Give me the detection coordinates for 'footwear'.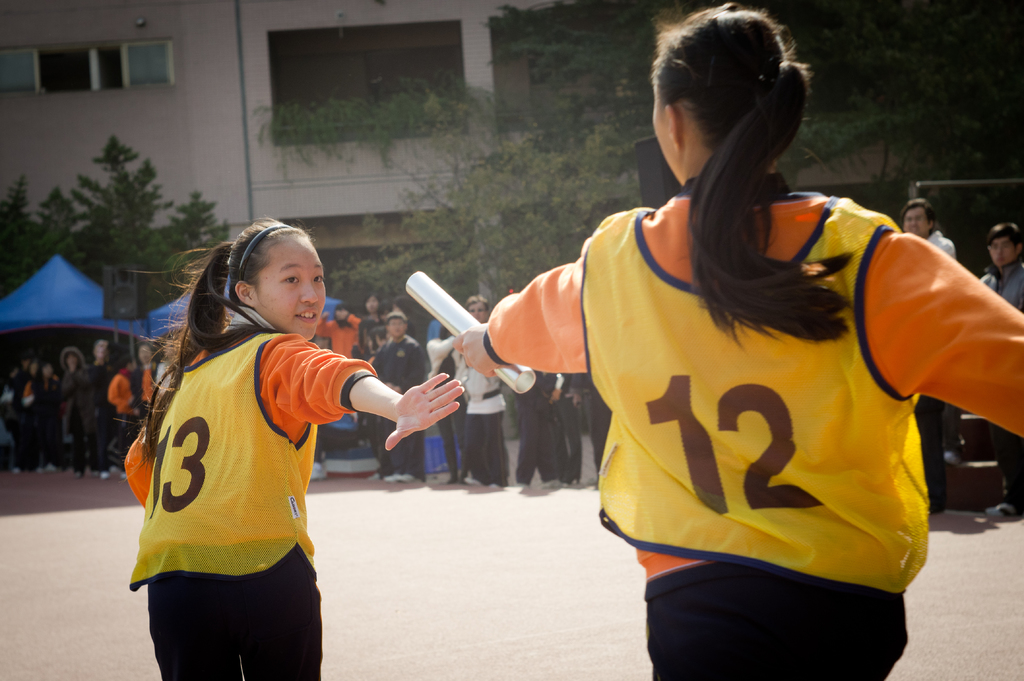
308:461:326:482.
